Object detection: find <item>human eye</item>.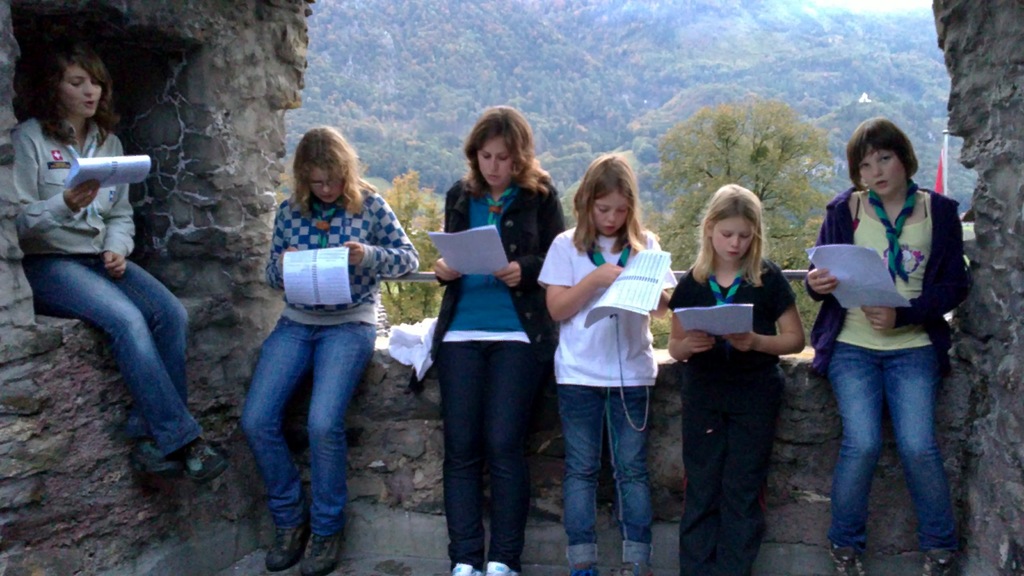
<box>481,152,491,163</box>.
